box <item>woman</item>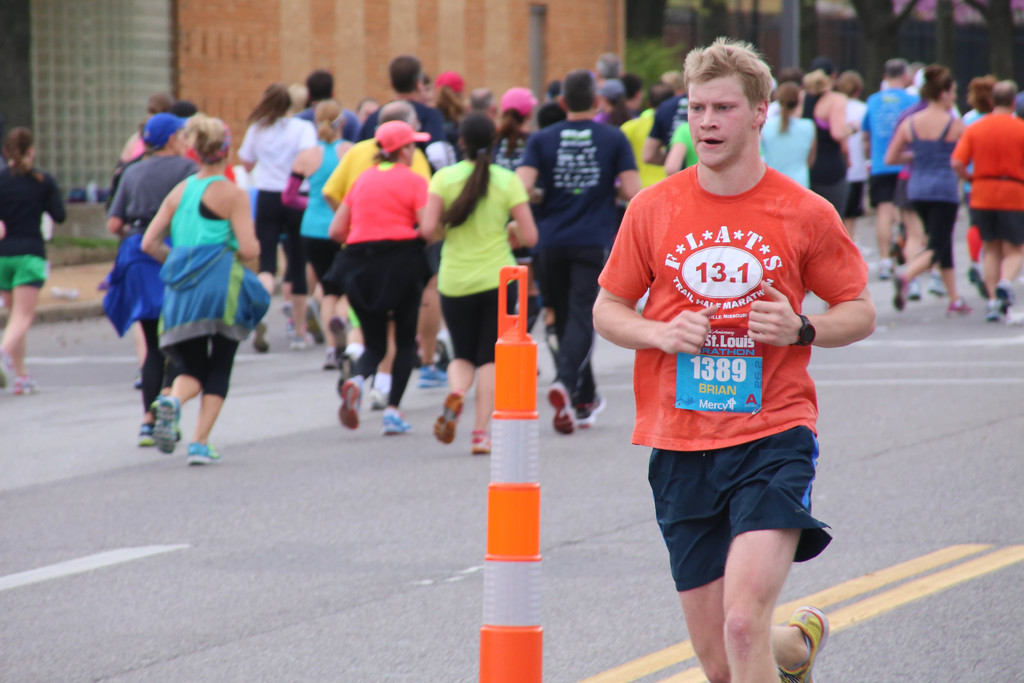
(951, 76, 1017, 304)
